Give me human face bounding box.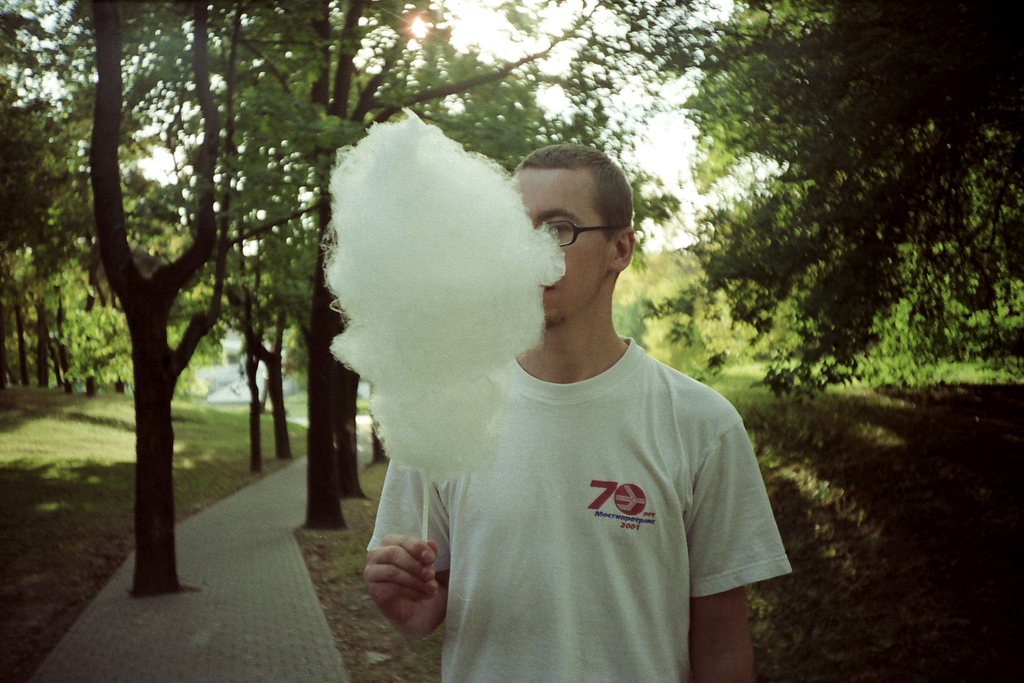
[511, 171, 604, 324].
